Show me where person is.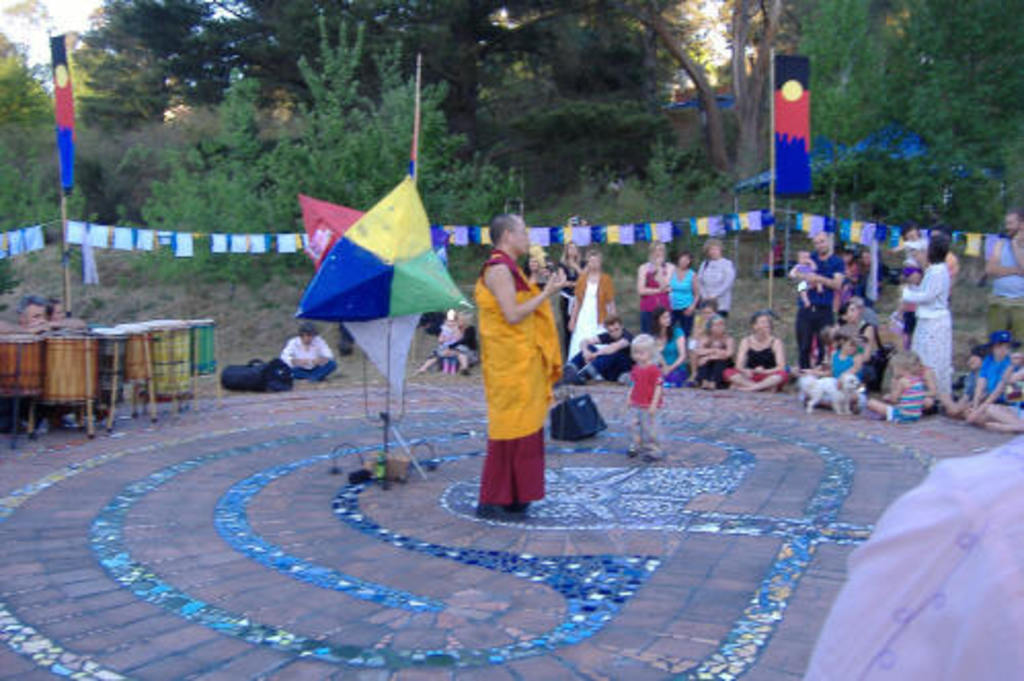
person is at (441,312,460,371).
